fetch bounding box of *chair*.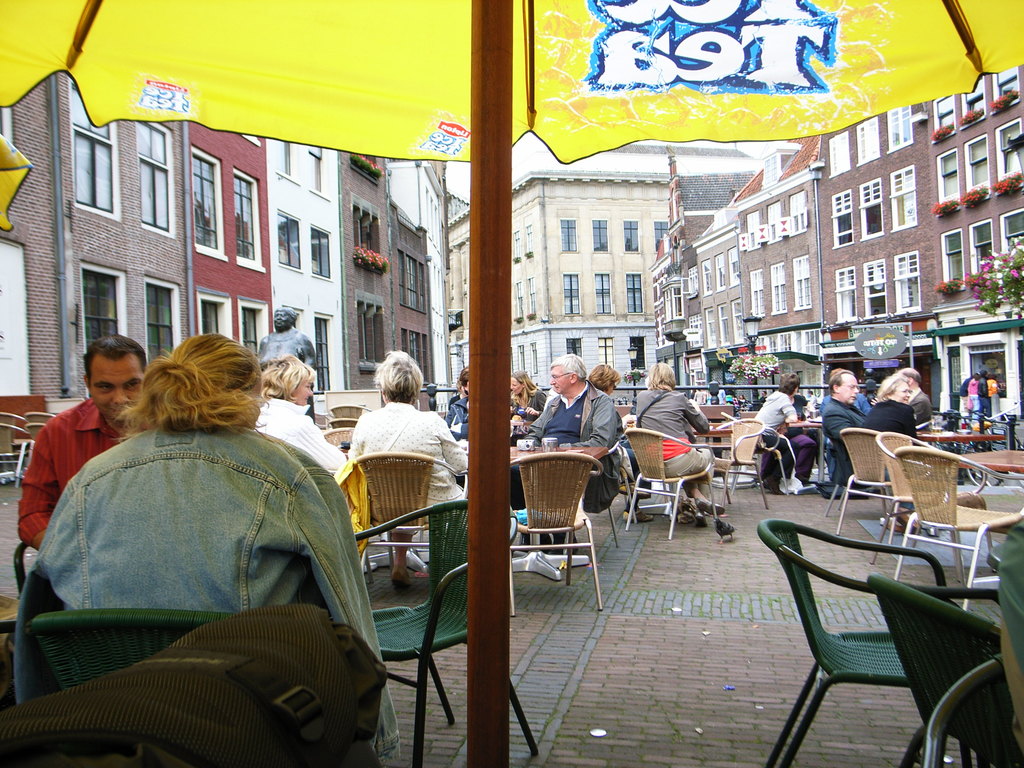
Bbox: box(318, 402, 367, 418).
